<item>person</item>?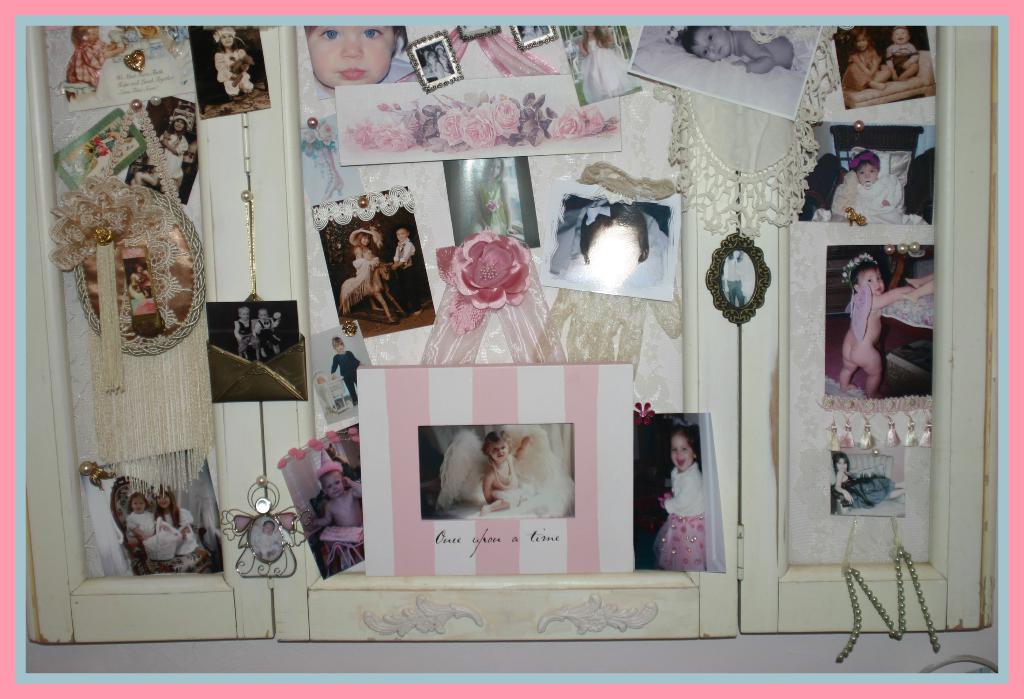
129/497/176/559
